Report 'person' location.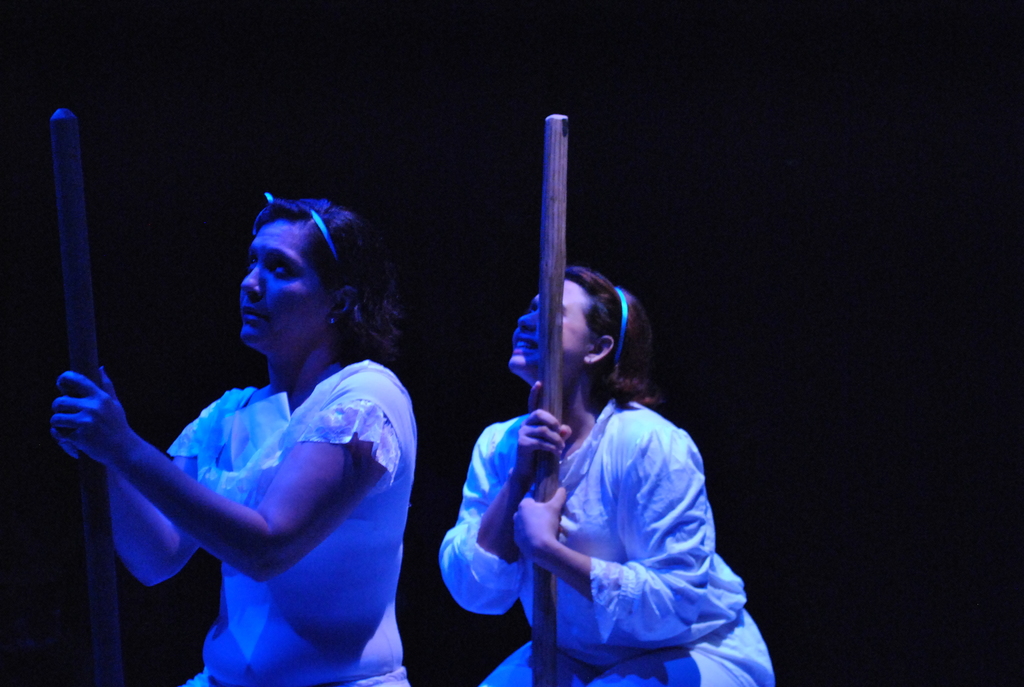
Report: crop(430, 258, 781, 686).
